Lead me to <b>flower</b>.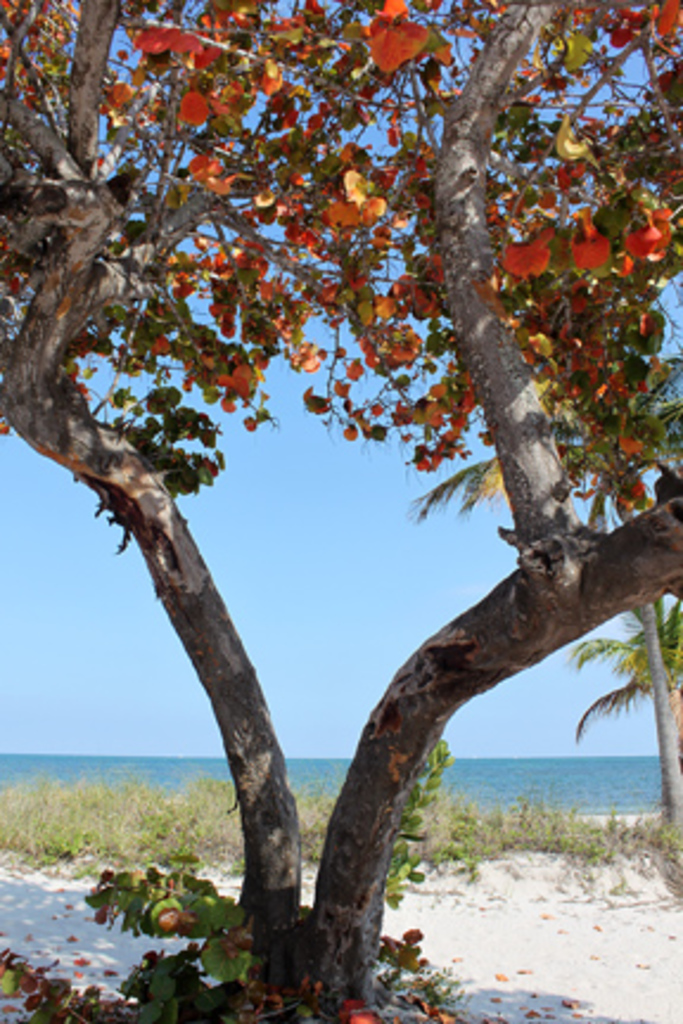
Lead to 337 9 477 88.
